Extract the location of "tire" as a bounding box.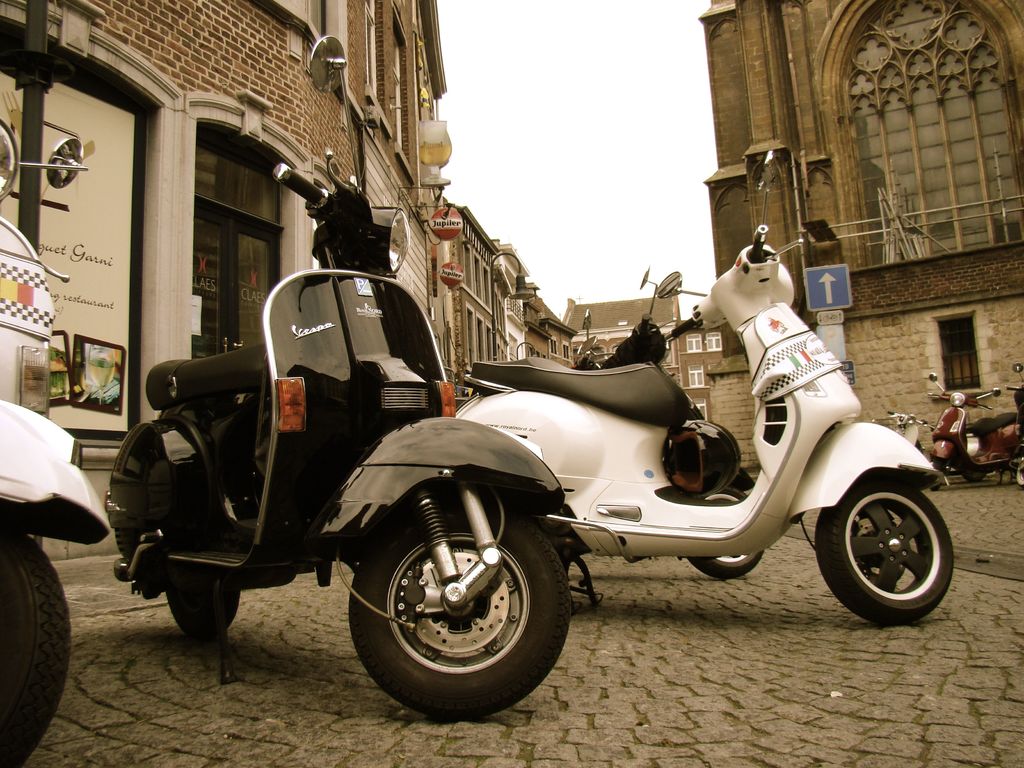
(x1=689, y1=550, x2=763, y2=579).
